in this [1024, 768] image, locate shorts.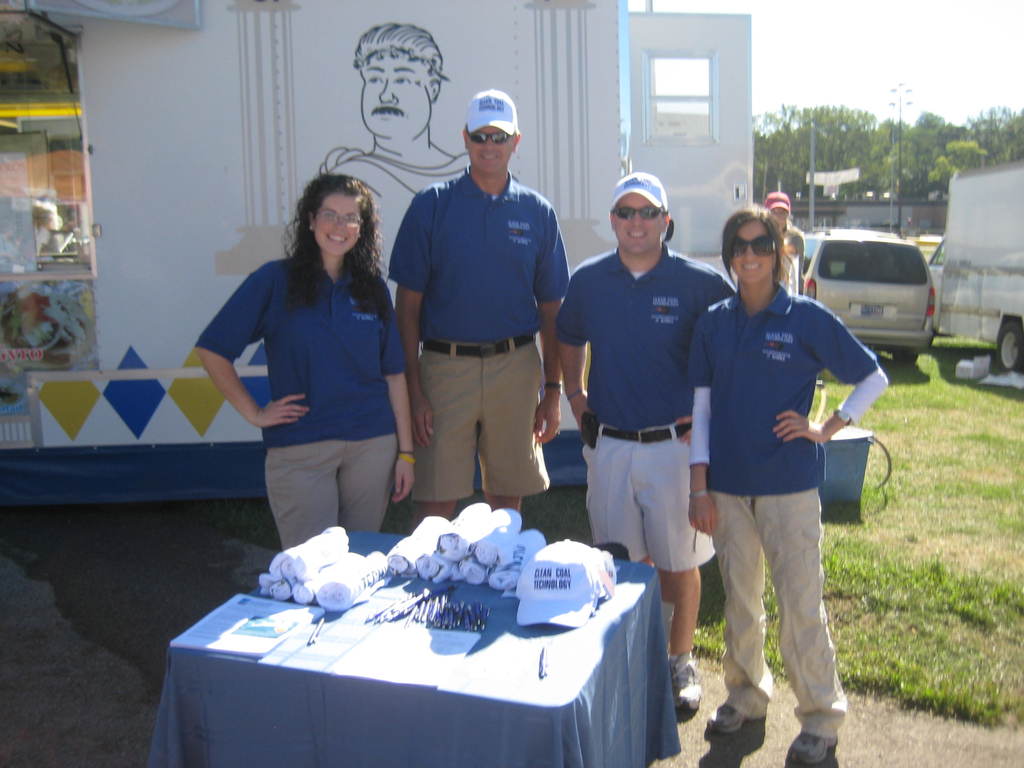
Bounding box: {"x1": 411, "y1": 340, "x2": 549, "y2": 503}.
